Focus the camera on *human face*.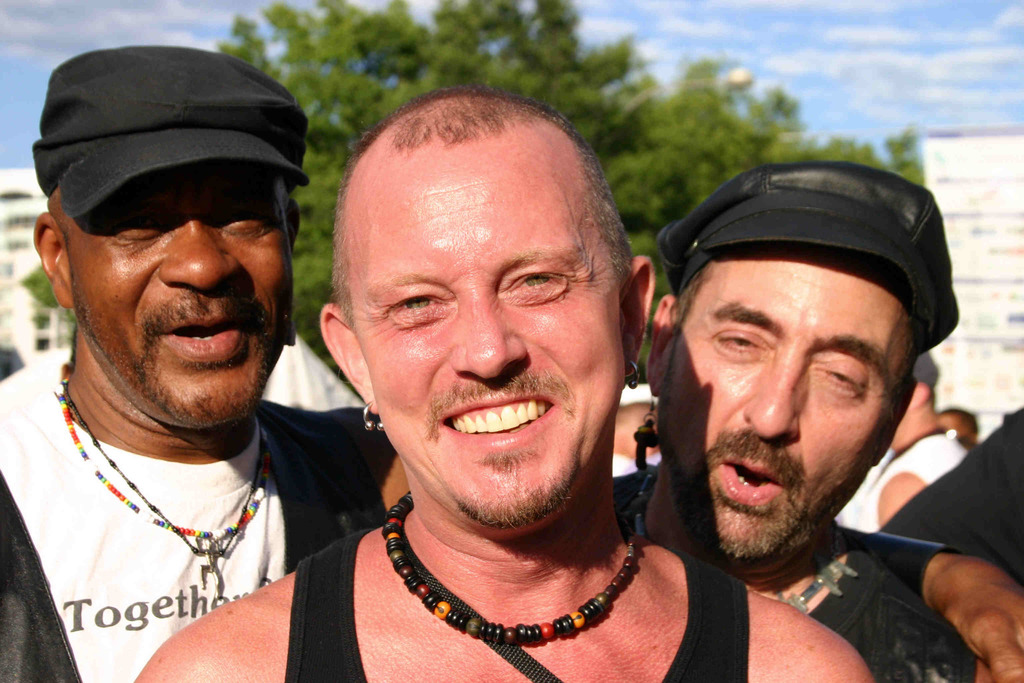
Focus region: pyautogui.locateOnScreen(652, 256, 913, 555).
